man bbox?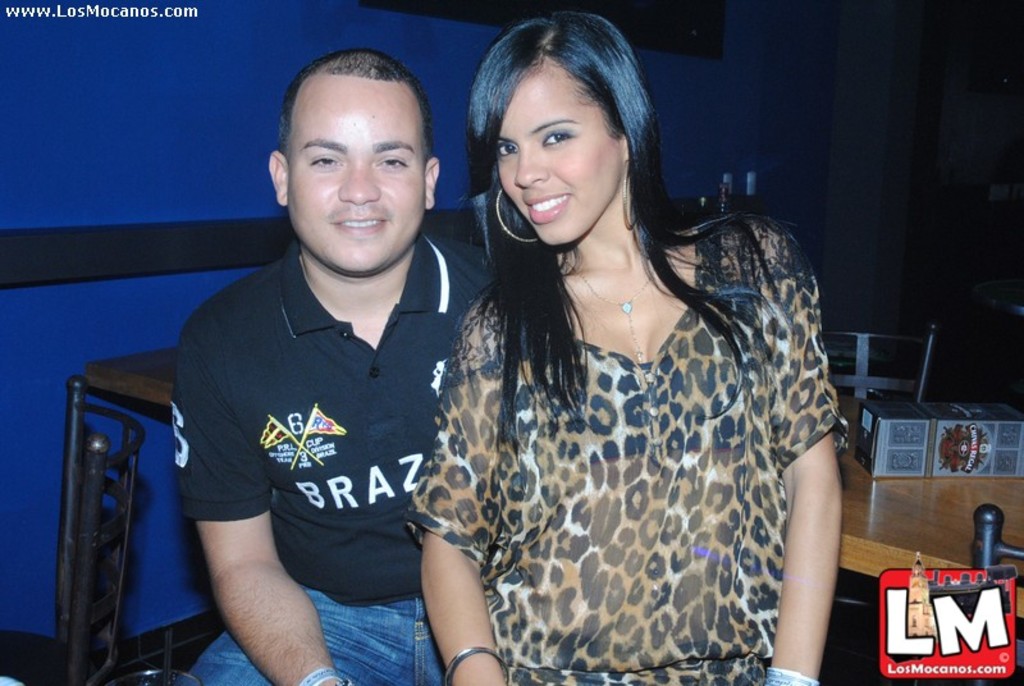
l=137, t=51, r=489, b=681
